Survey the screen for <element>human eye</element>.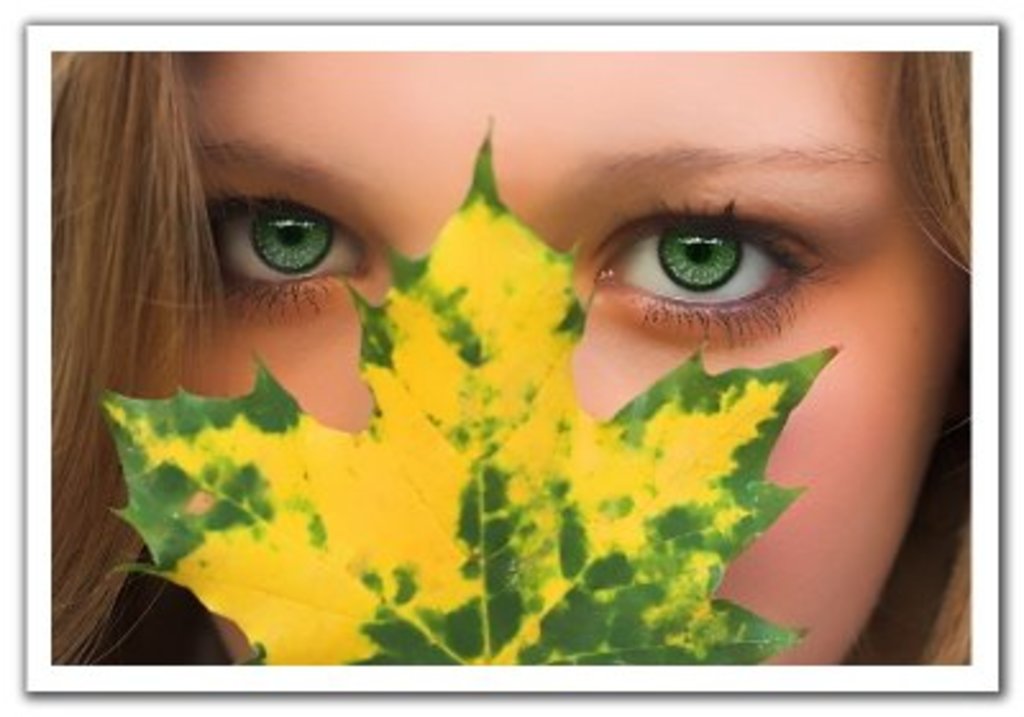
Survey found: locate(182, 189, 381, 325).
